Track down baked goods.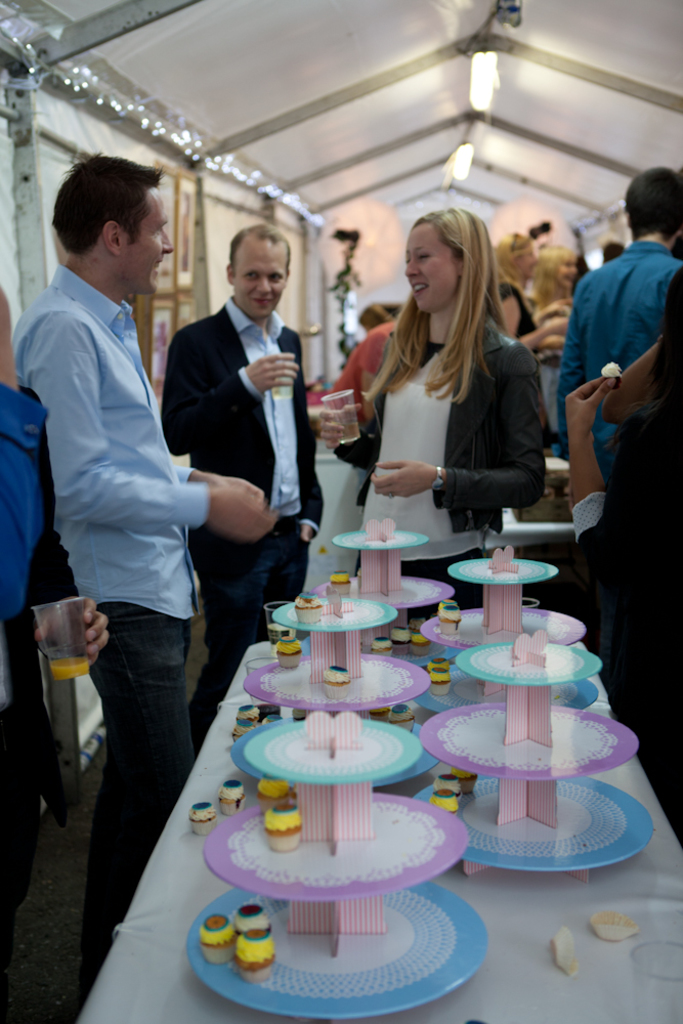
Tracked to locate(259, 810, 303, 849).
